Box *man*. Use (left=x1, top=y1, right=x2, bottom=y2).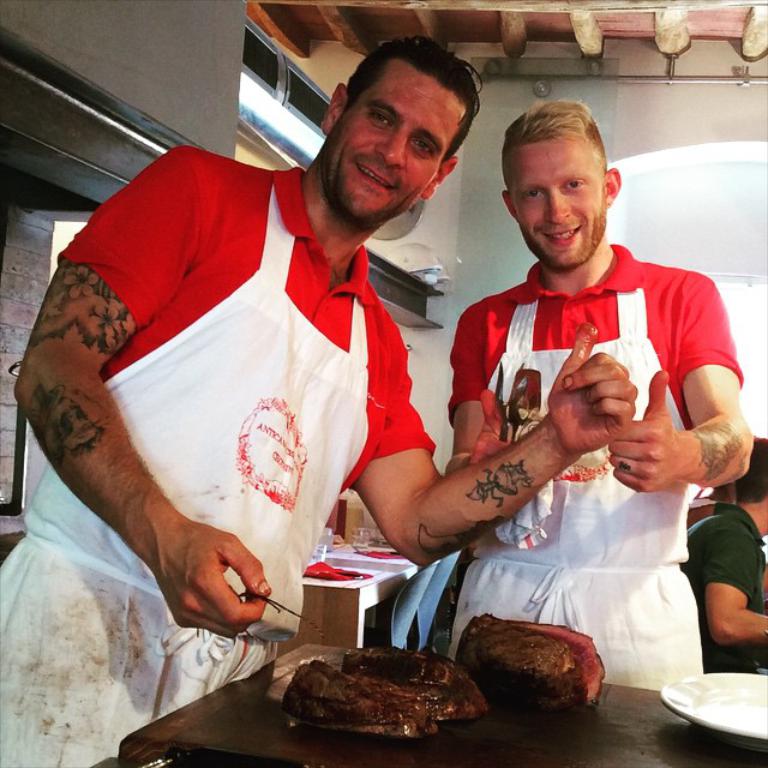
(left=437, top=100, right=755, bottom=689).
